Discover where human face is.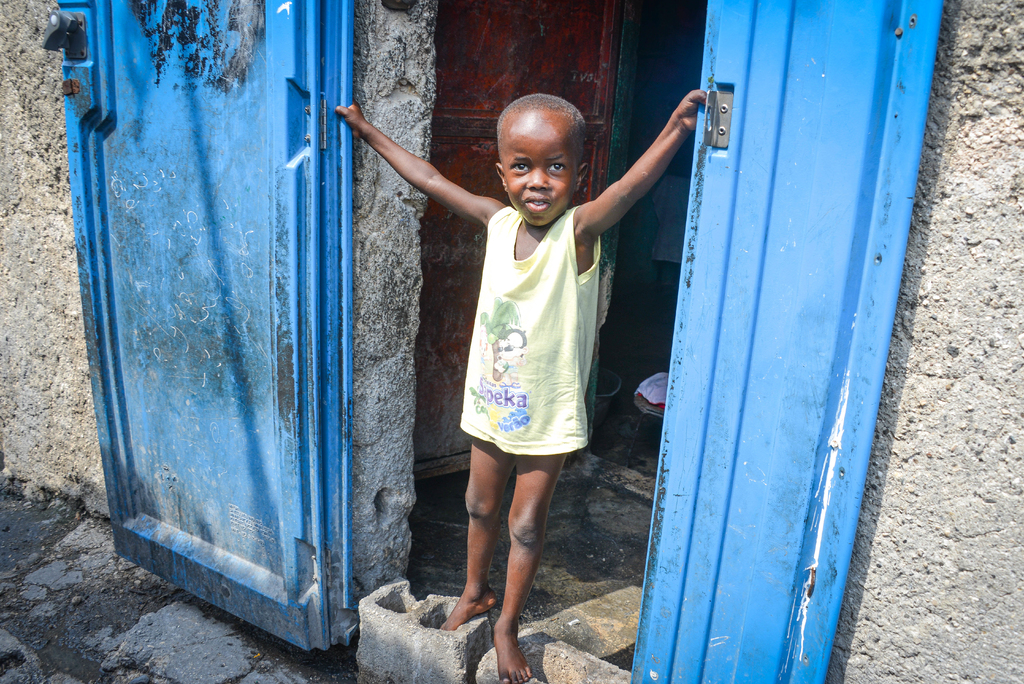
Discovered at left=500, top=121, right=579, bottom=230.
